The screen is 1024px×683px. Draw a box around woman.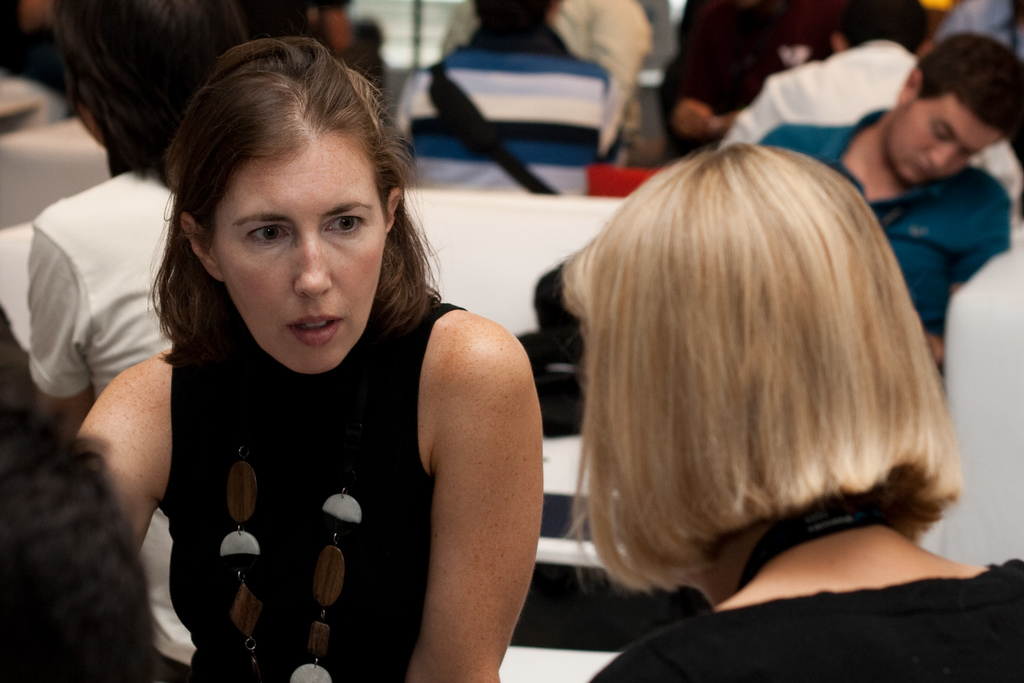
Rect(494, 110, 990, 666).
